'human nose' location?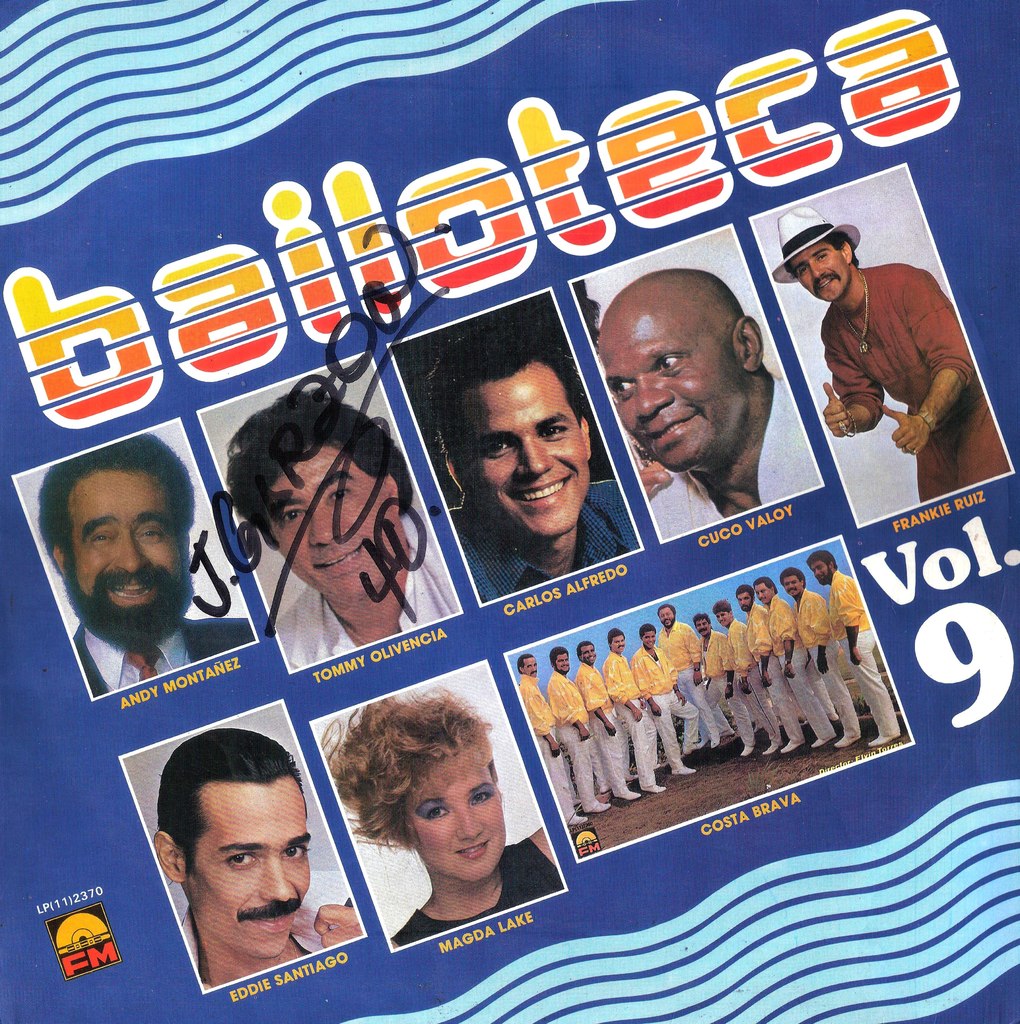
select_region(587, 652, 594, 659)
